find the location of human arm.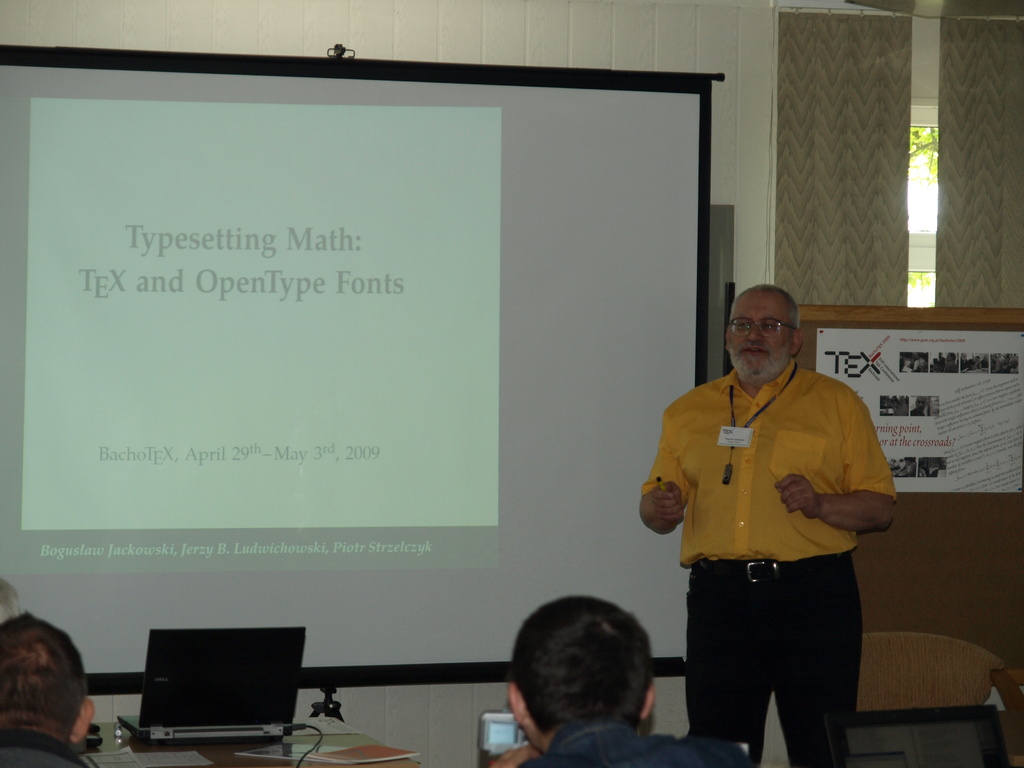
Location: 776,403,897,534.
